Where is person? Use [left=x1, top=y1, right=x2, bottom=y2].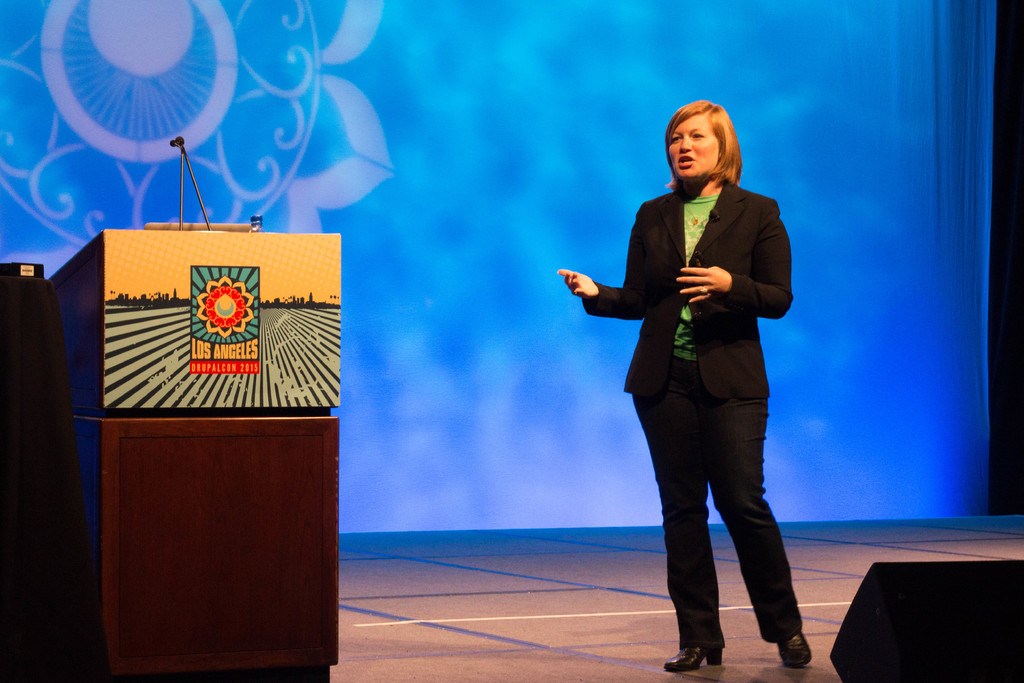
[left=561, top=97, right=814, bottom=672].
